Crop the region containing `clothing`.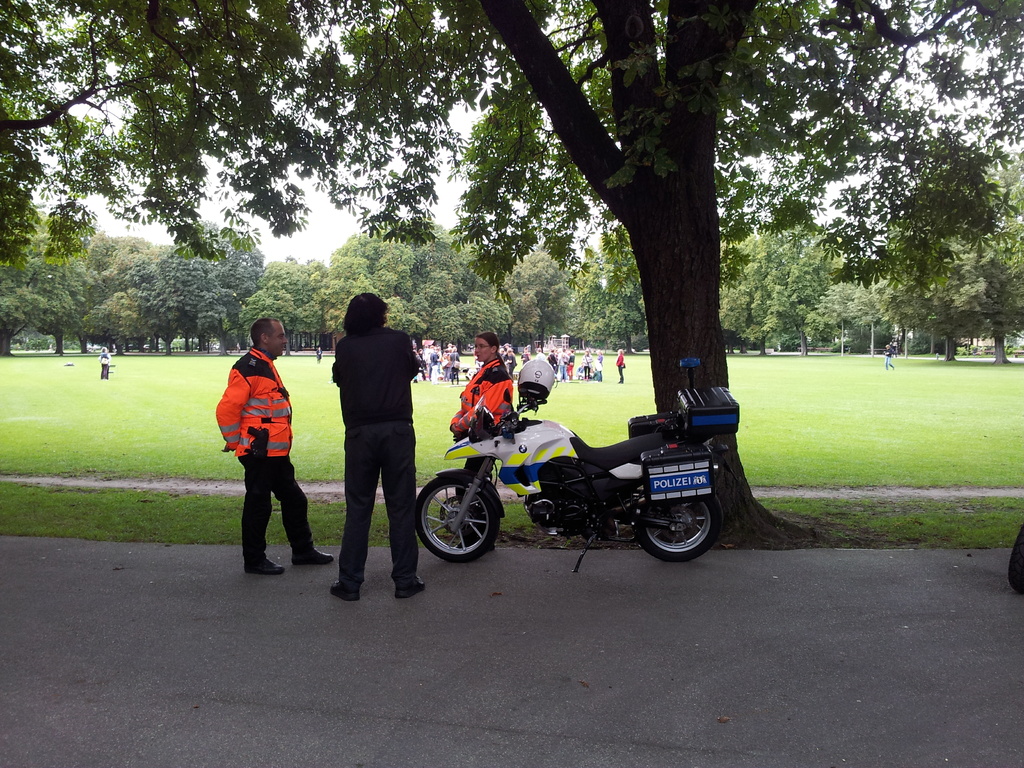
Crop region: bbox=(215, 323, 305, 557).
